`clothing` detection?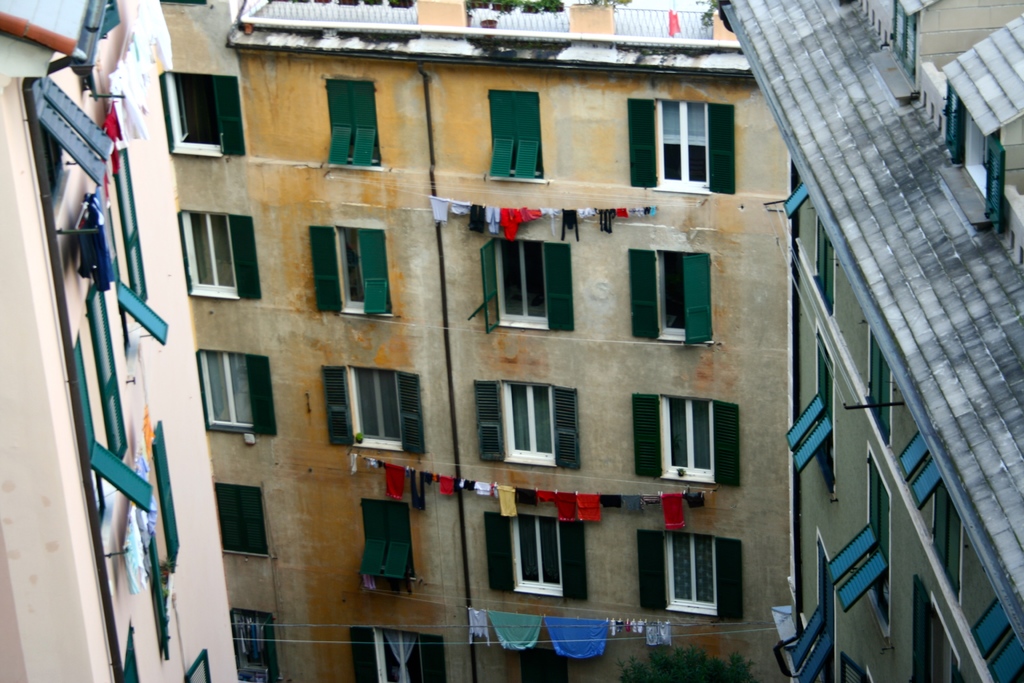
BBox(134, 411, 161, 458)
